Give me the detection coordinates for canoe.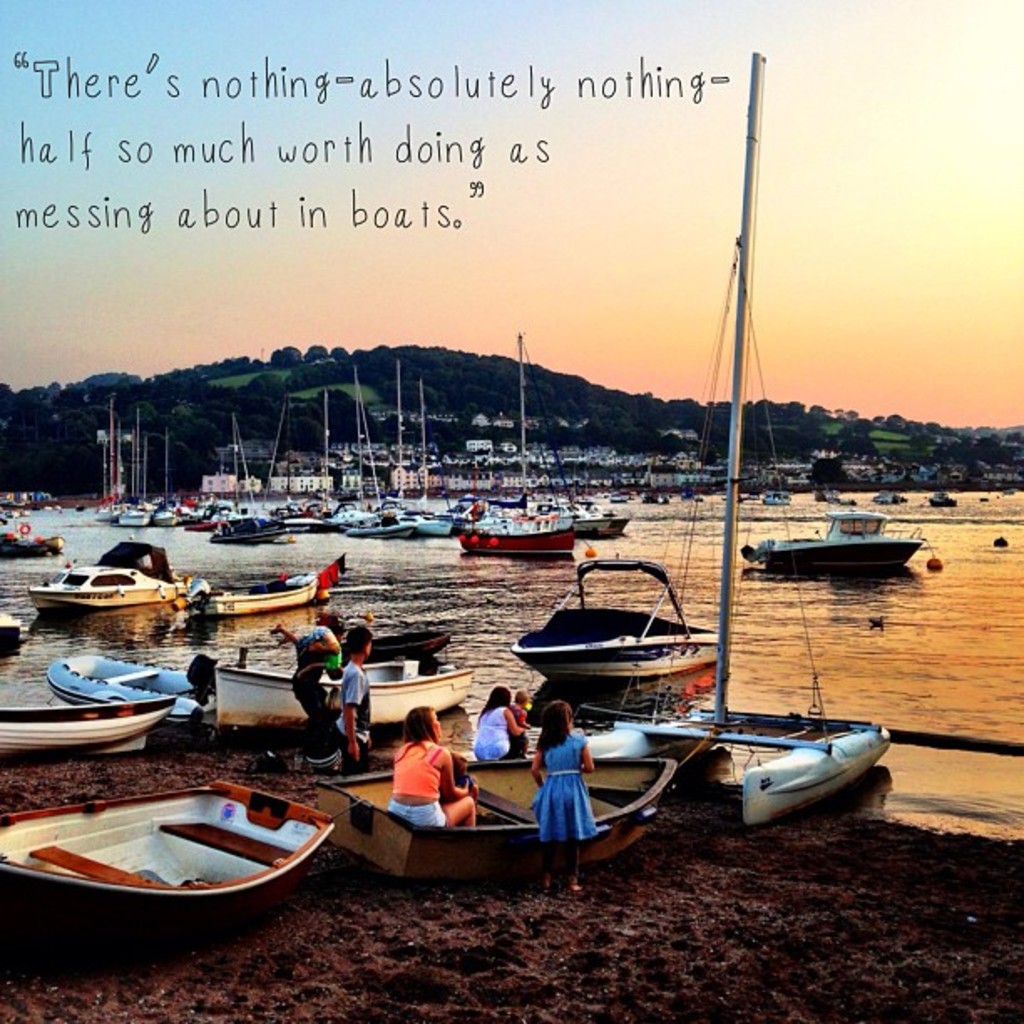
pyautogui.locateOnScreen(38, 654, 216, 728).
